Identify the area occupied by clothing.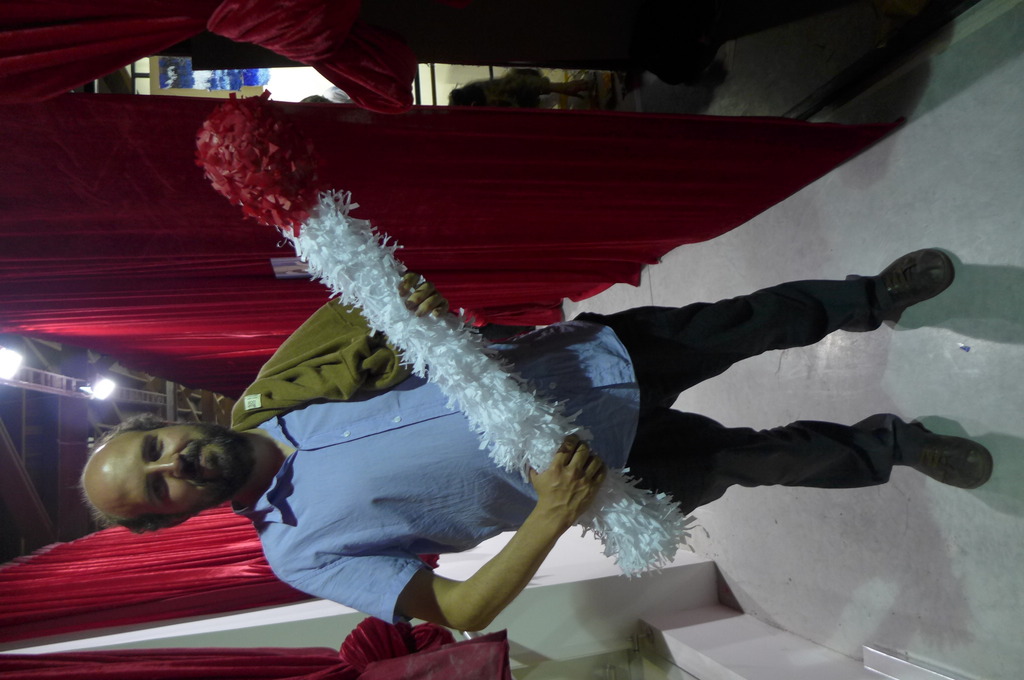
Area: box=[196, 109, 909, 642].
